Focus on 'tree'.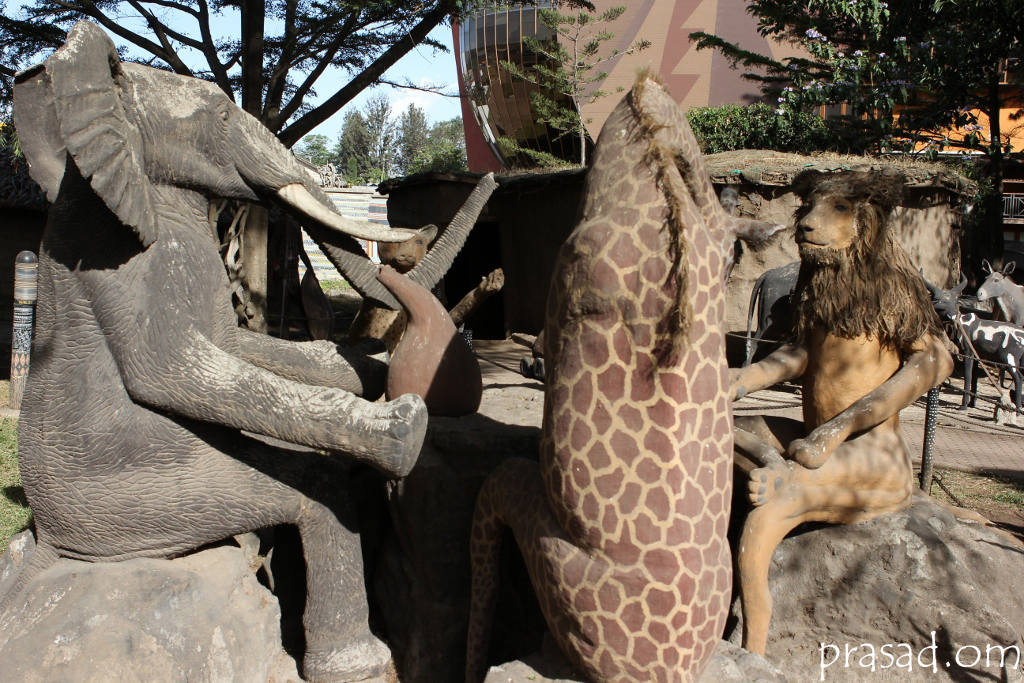
Focused at left=182, top=32, right=352, bottom=104.
